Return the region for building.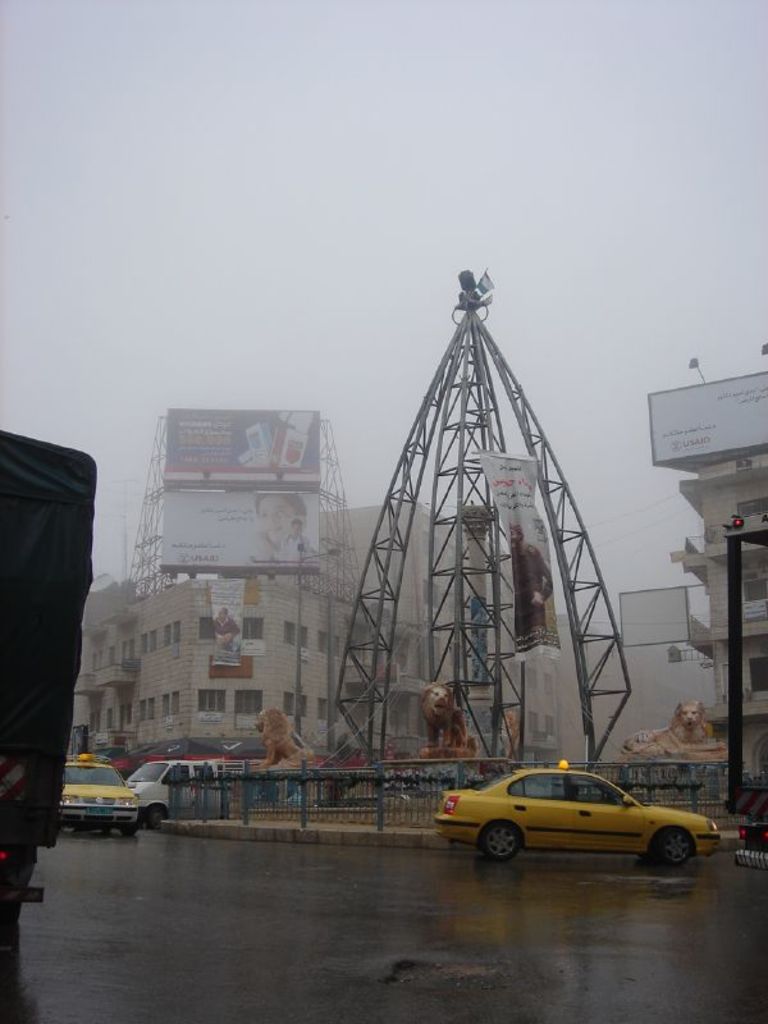
<region>663, 366, 767, 769</region>.
